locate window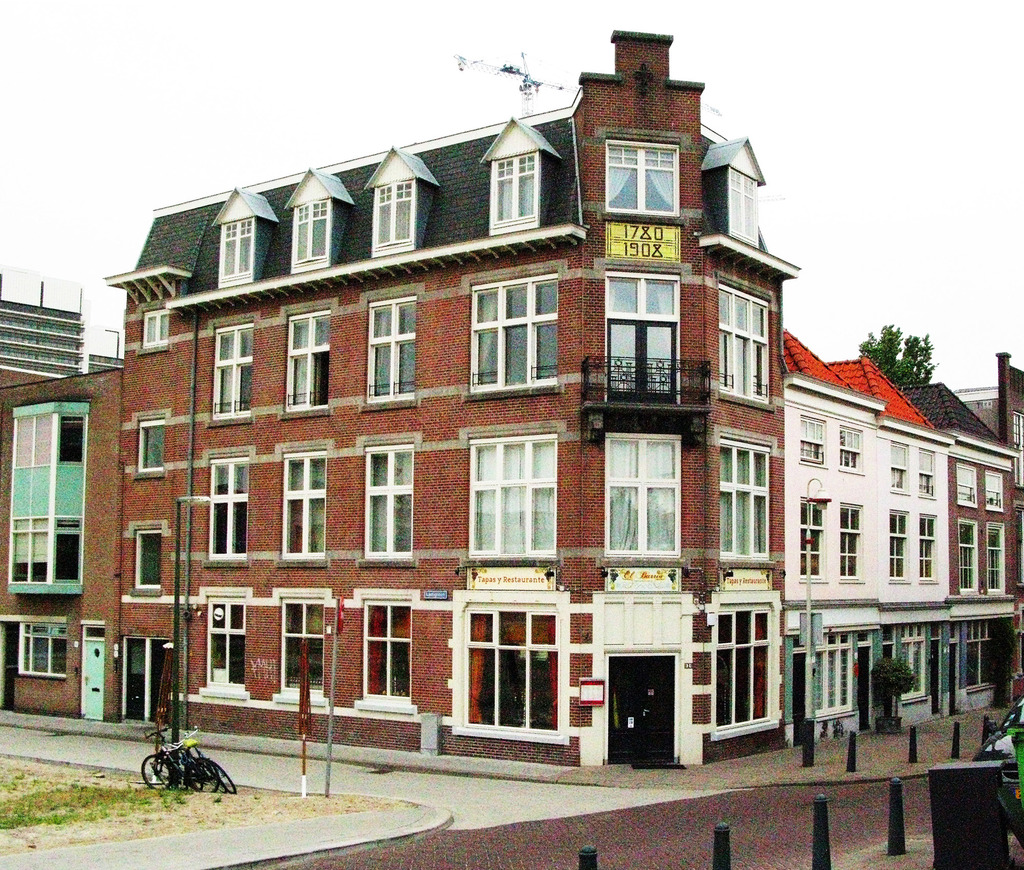
BBox(970, 622, 998, 692)
